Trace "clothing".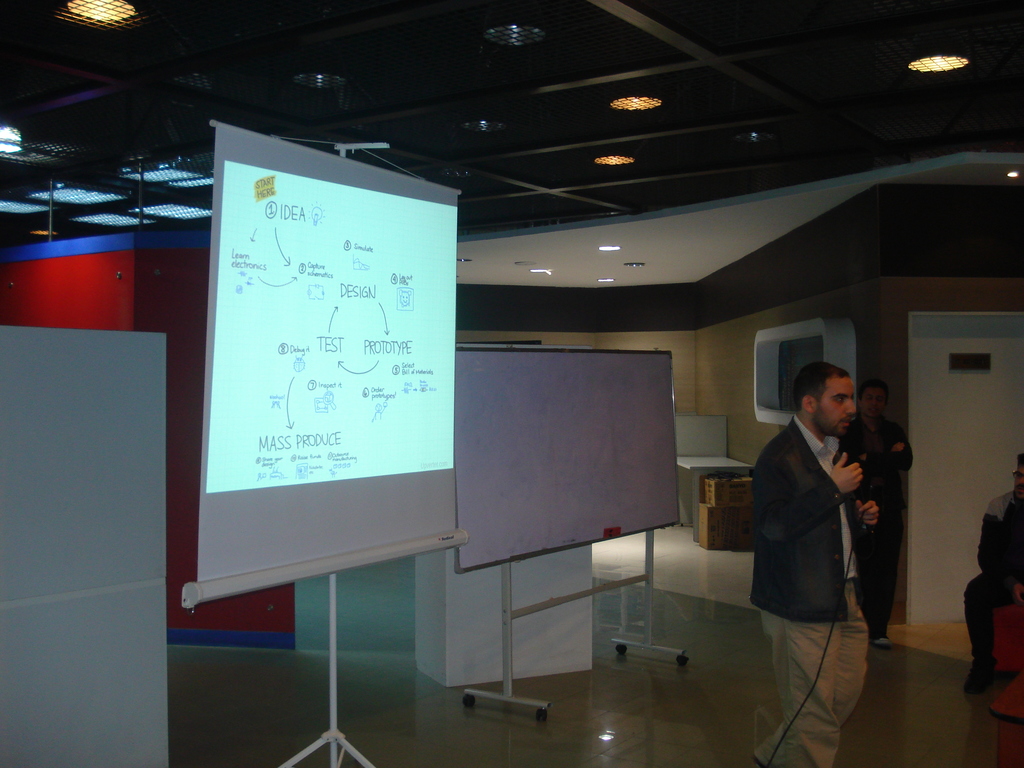
Traced to detection(842, 416, 914, 644).
